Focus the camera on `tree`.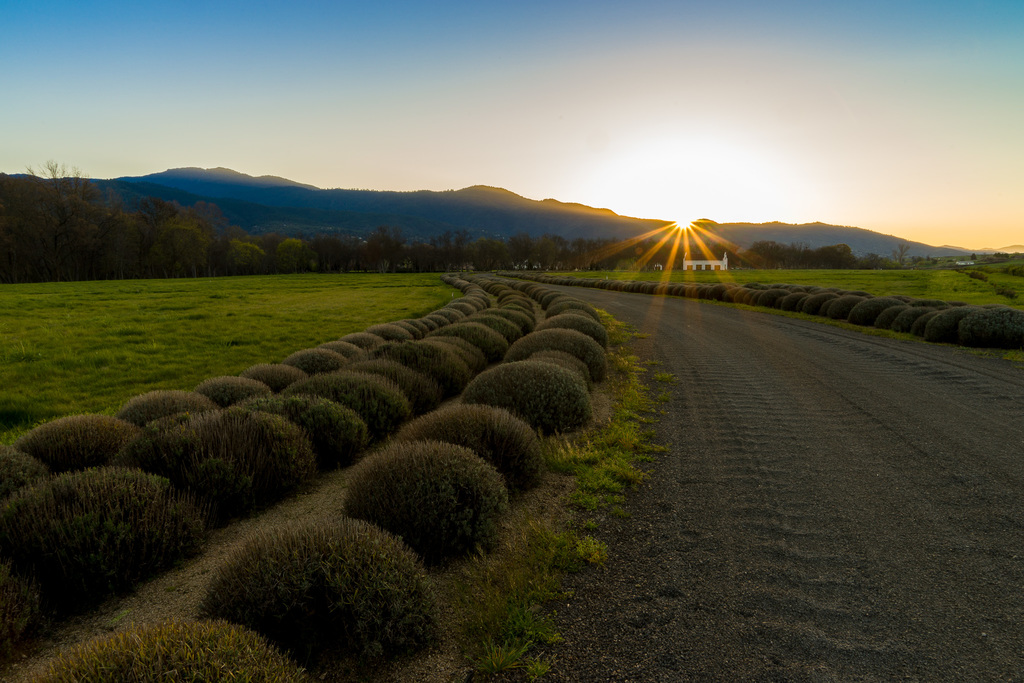
Focus region: 97,194,228,283.
